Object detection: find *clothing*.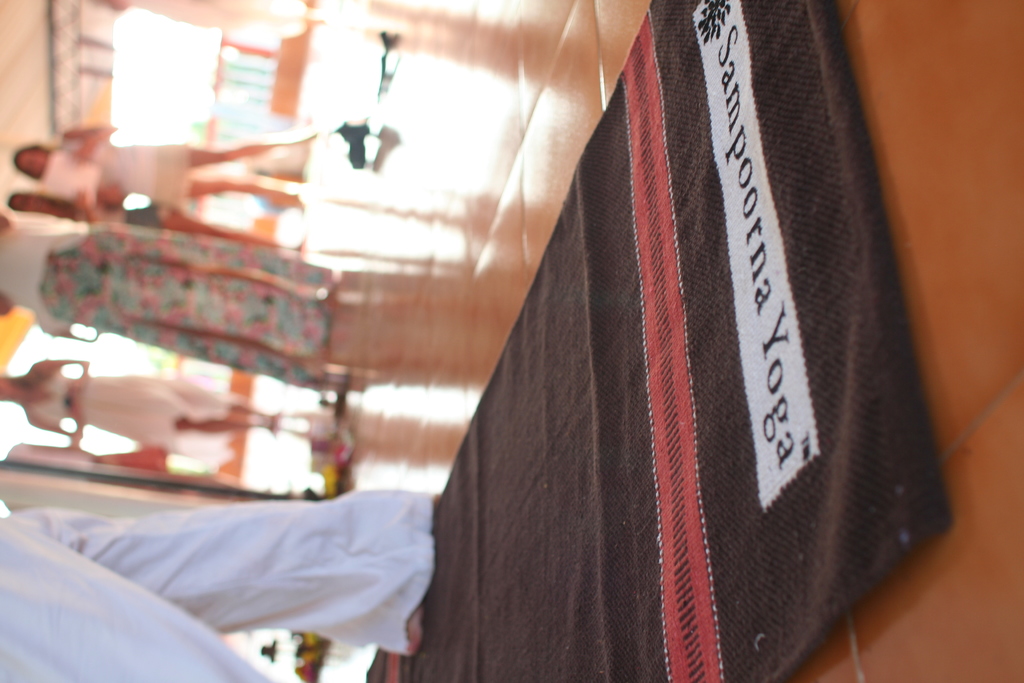
bbox=[25, 360, 237, 466].
